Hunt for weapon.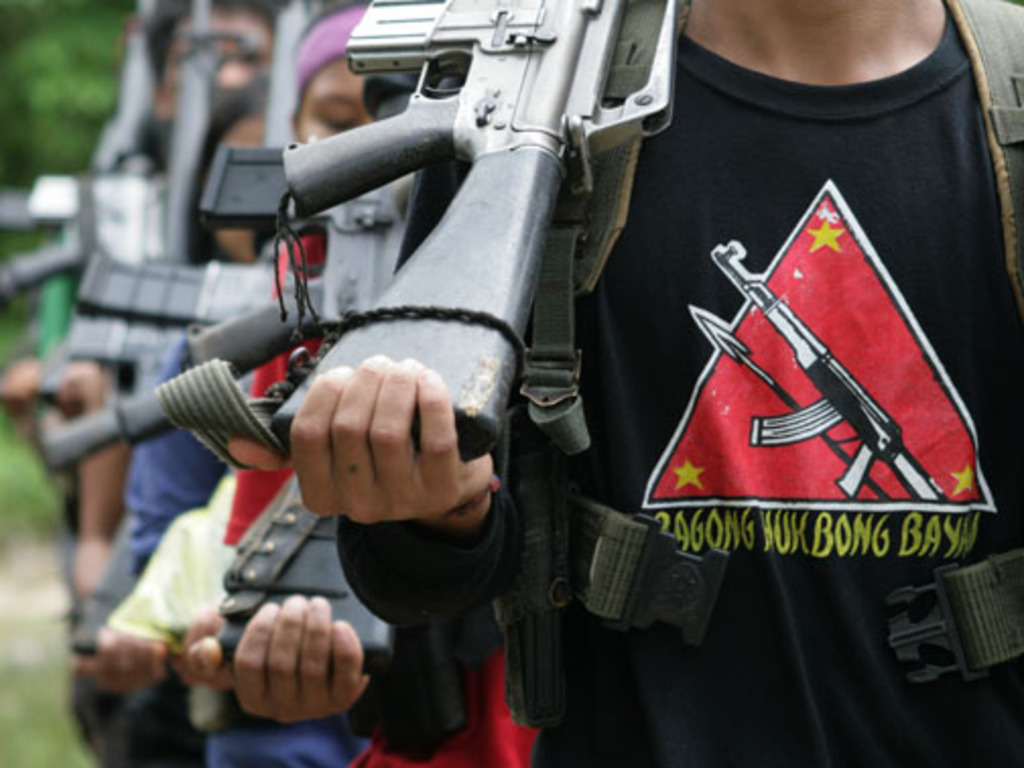
Hunted down at pyautogui.locateOnScreen(276, 0, 681, 465).
